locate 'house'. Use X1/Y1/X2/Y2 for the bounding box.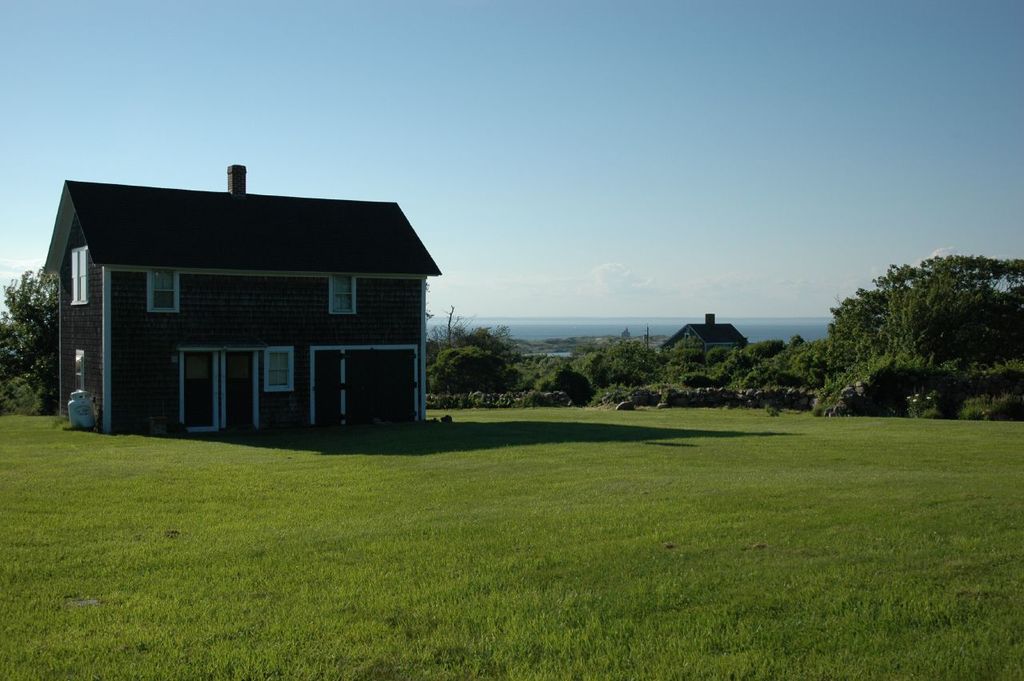
29/158/458/450.
